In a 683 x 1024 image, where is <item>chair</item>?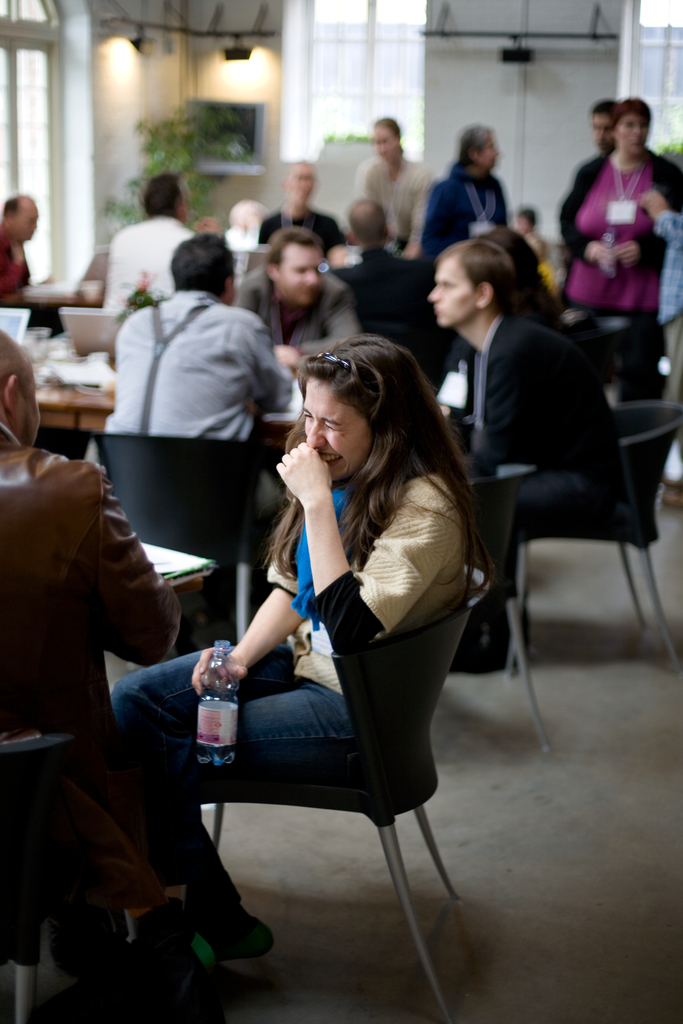
[88,424,297,644].
